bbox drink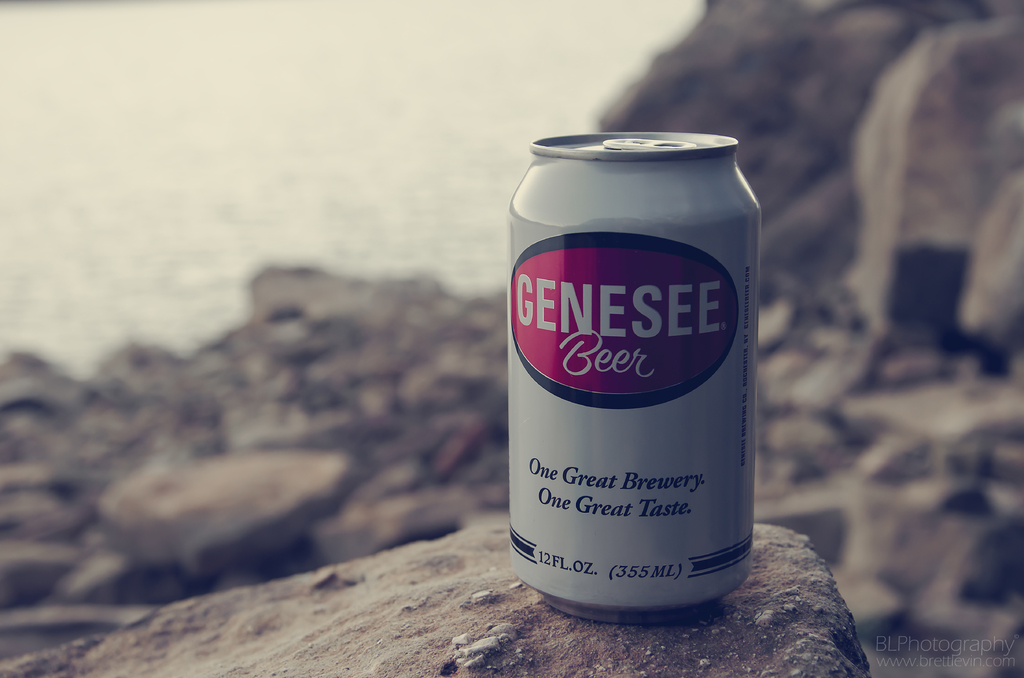
507:132:755:624
